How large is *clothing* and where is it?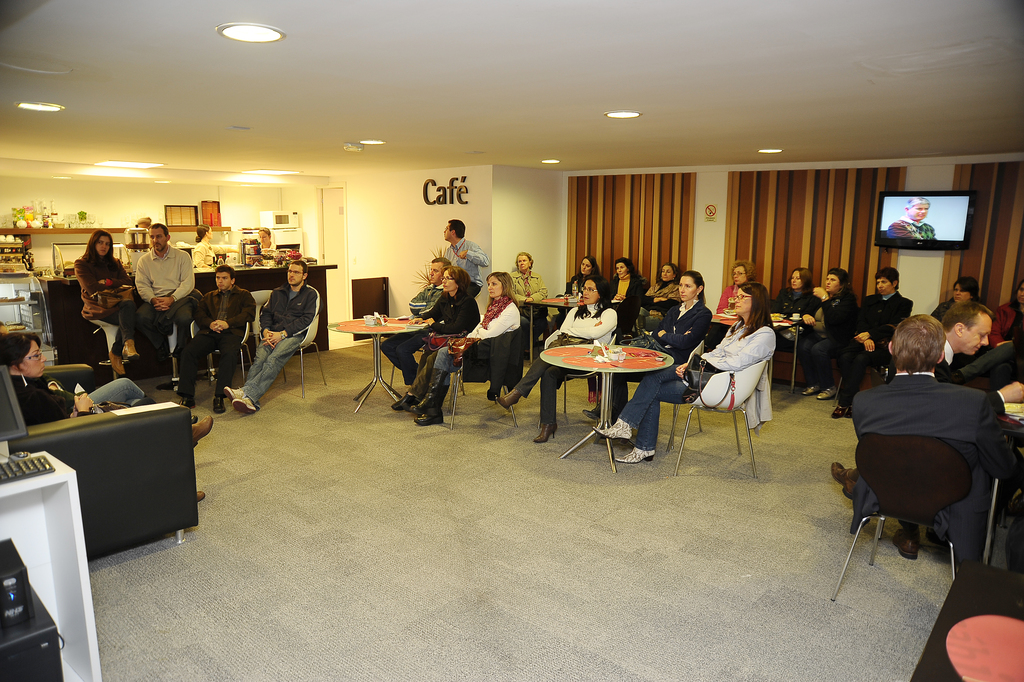
Bounding box: [left=946, top=334, right=1023, bottom=391].
